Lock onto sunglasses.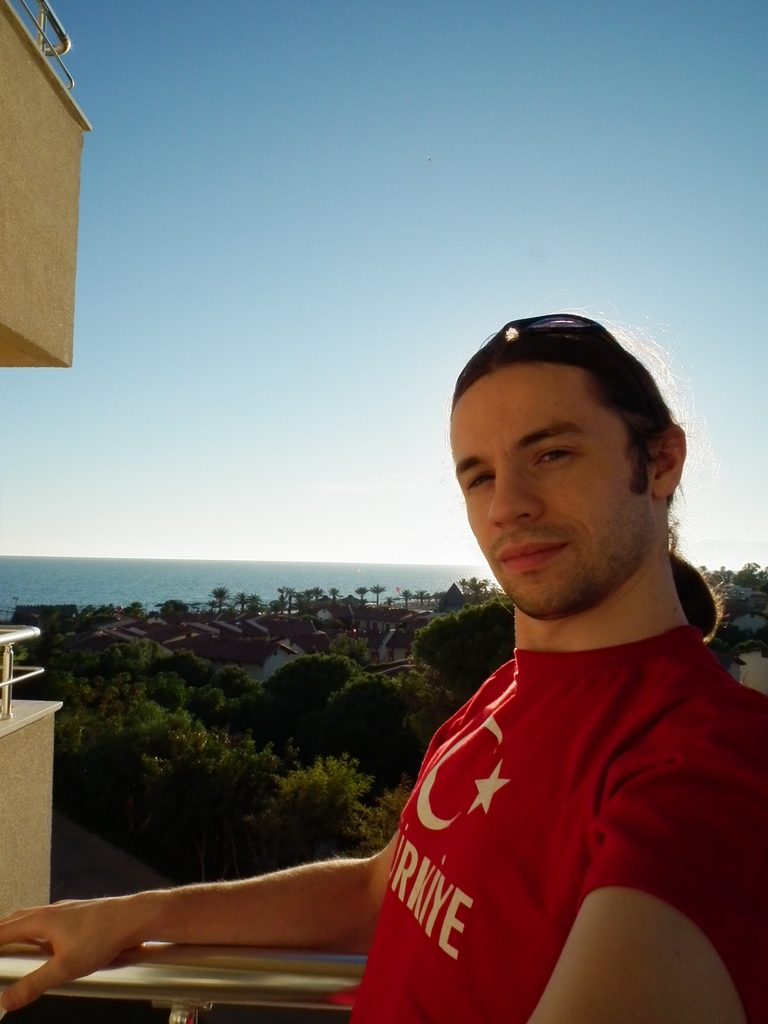
Locked: {"x1": 481, "y1": 309, "x2": 617, "y2": 344}.
